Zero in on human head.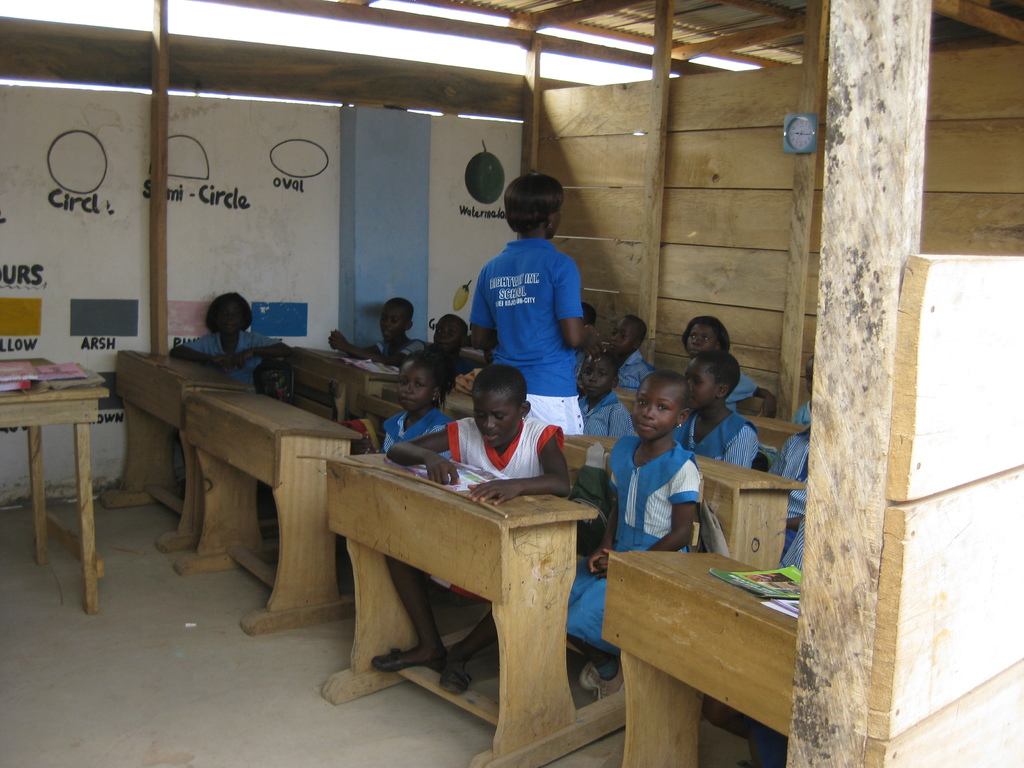
Zeroed in: [463,360,532,449].
